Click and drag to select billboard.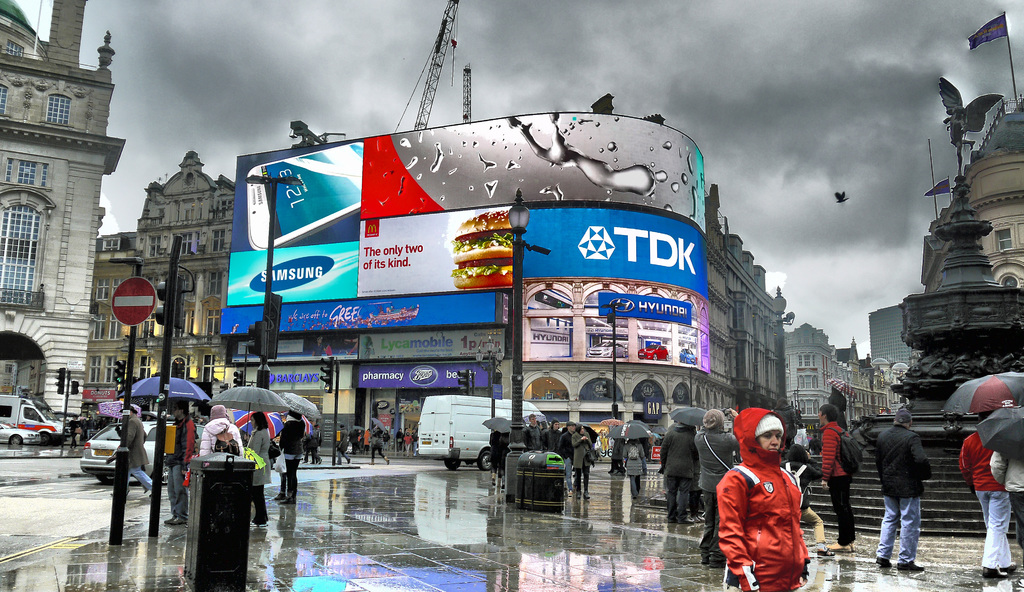
Selection: Rect(359, 211, 527, 296).
